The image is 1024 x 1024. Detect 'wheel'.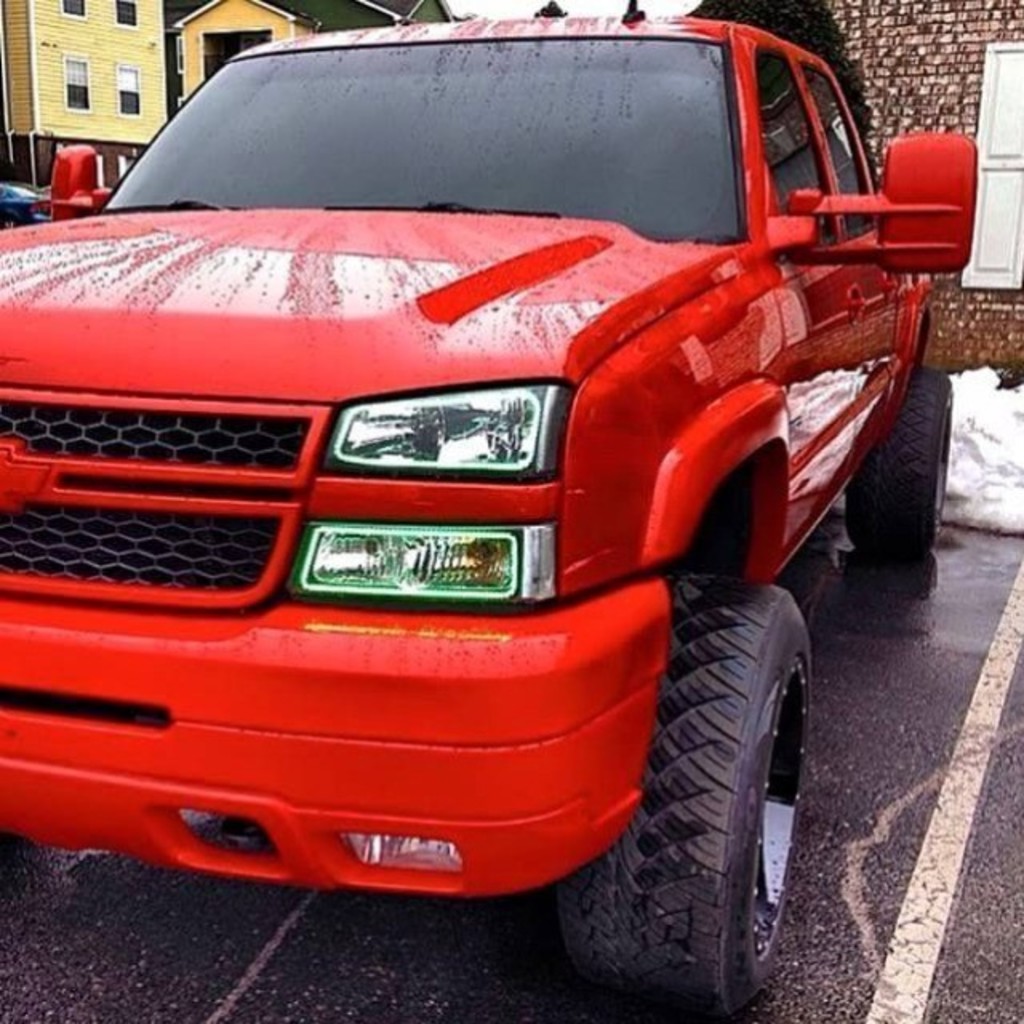
Detection: detection(842, 368, 952, 555).
